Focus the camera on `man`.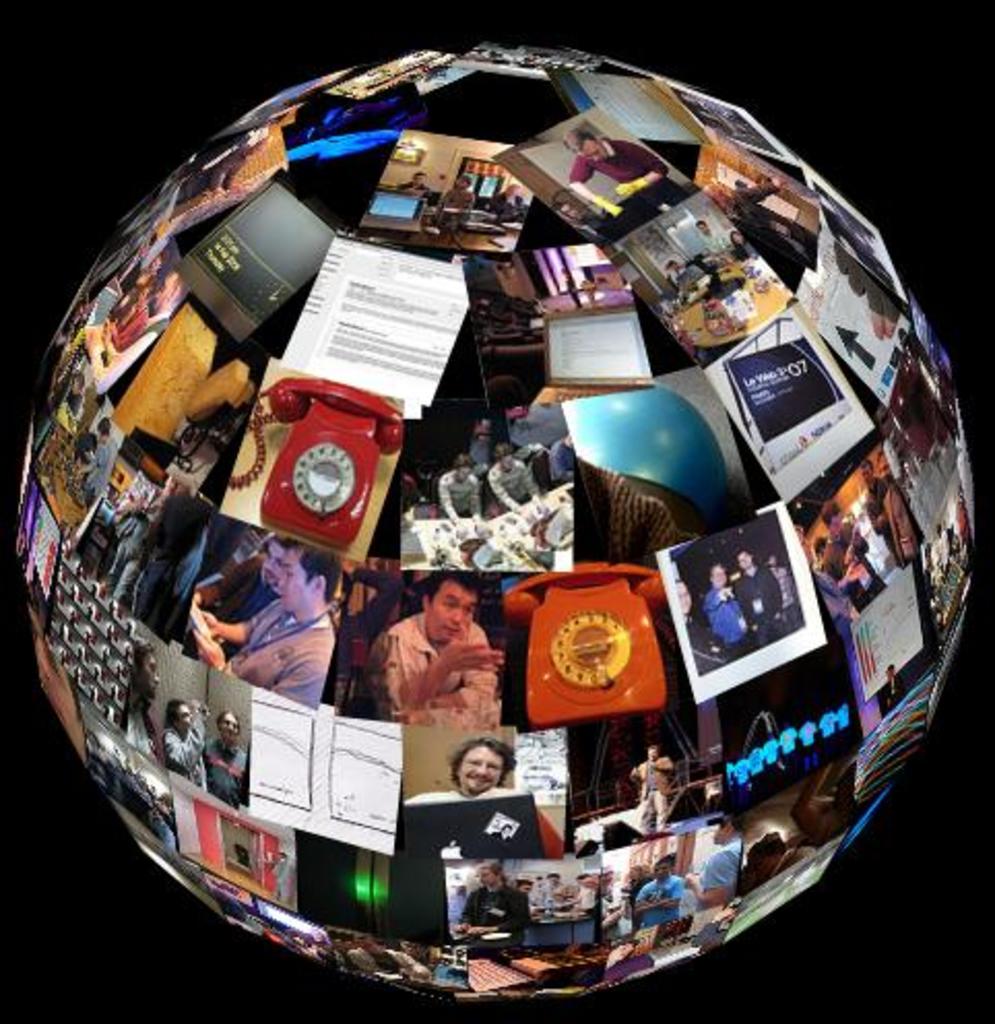
Focus region: 700,564,756,661.
